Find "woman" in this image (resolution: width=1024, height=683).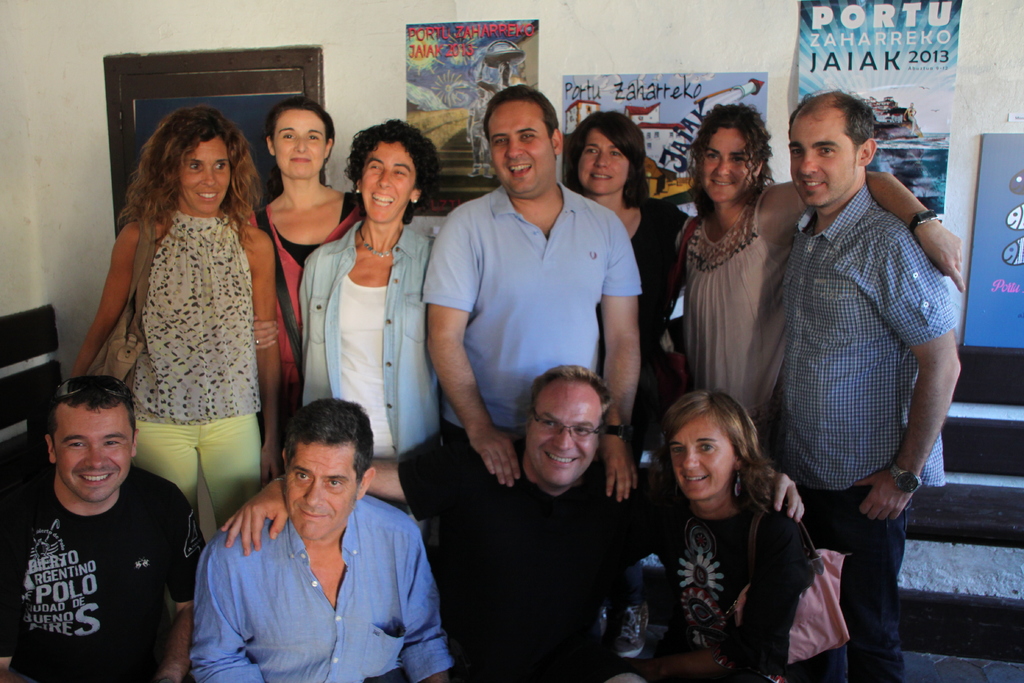
rect(563, 108, 694, 440).
